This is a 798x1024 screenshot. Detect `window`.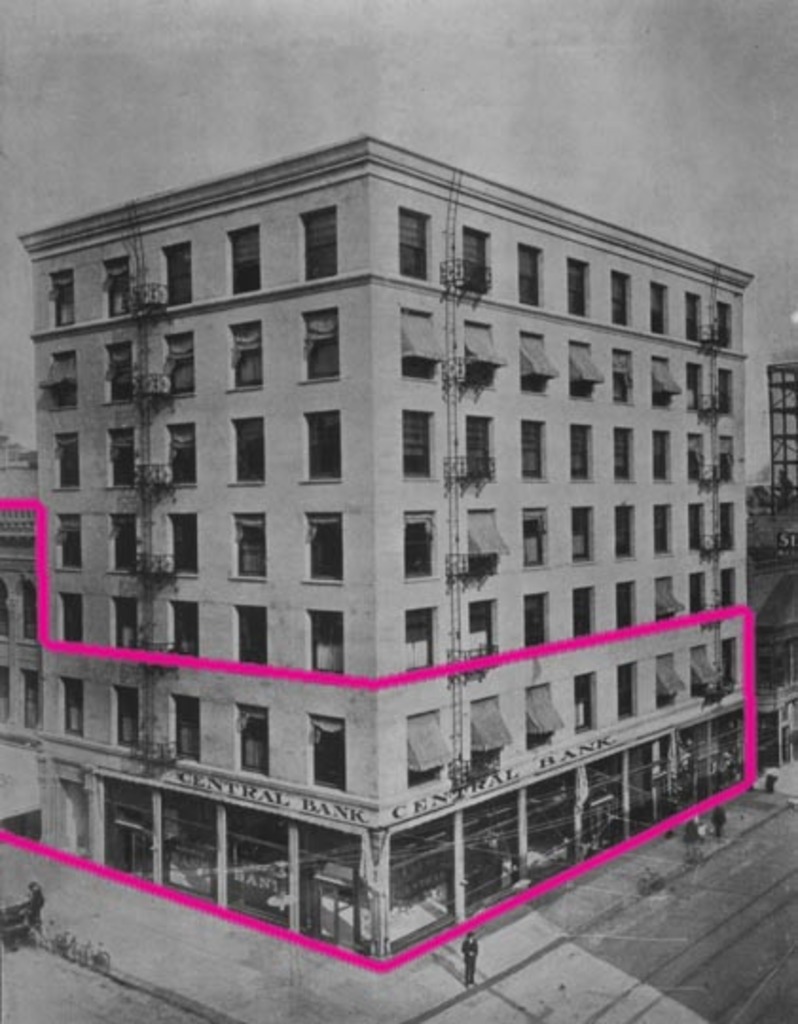
x1=51 y1=514 x2=80 y2=571.
